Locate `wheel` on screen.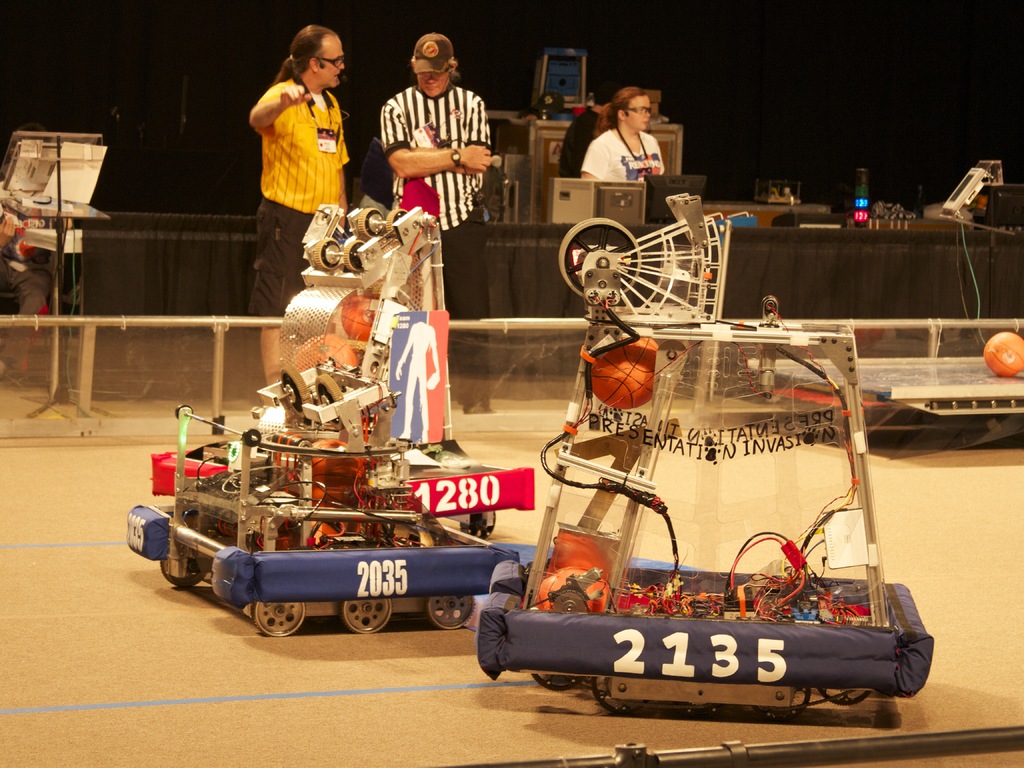
On screen at bbox=[433, 590, 472, 630].
